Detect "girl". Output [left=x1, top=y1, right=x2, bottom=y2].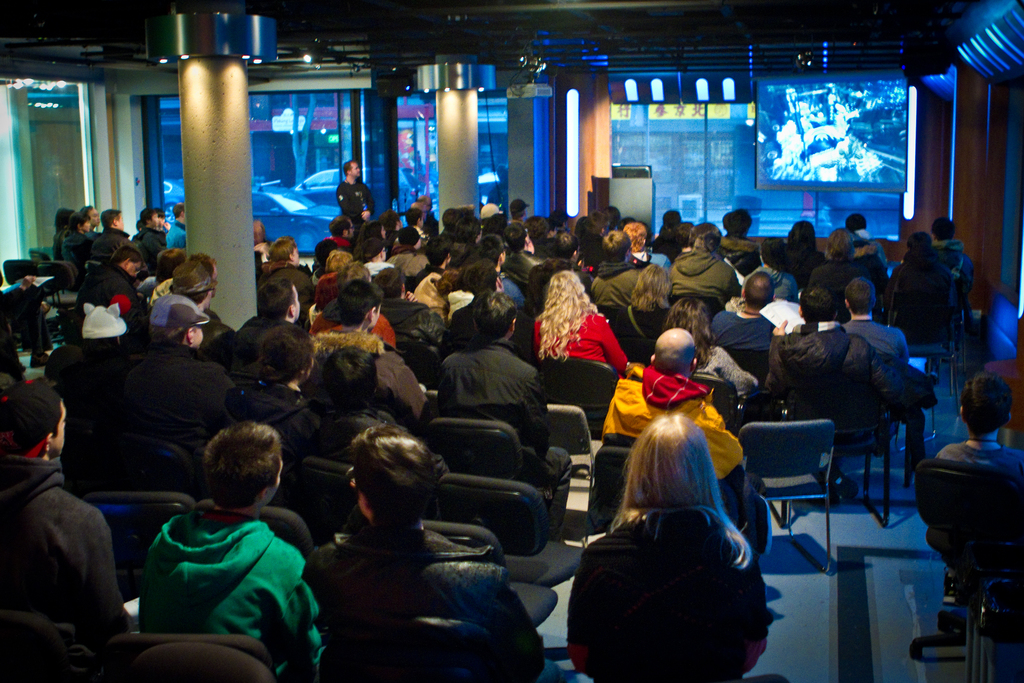
[left=567, top=414, right=769, bottom=682].
